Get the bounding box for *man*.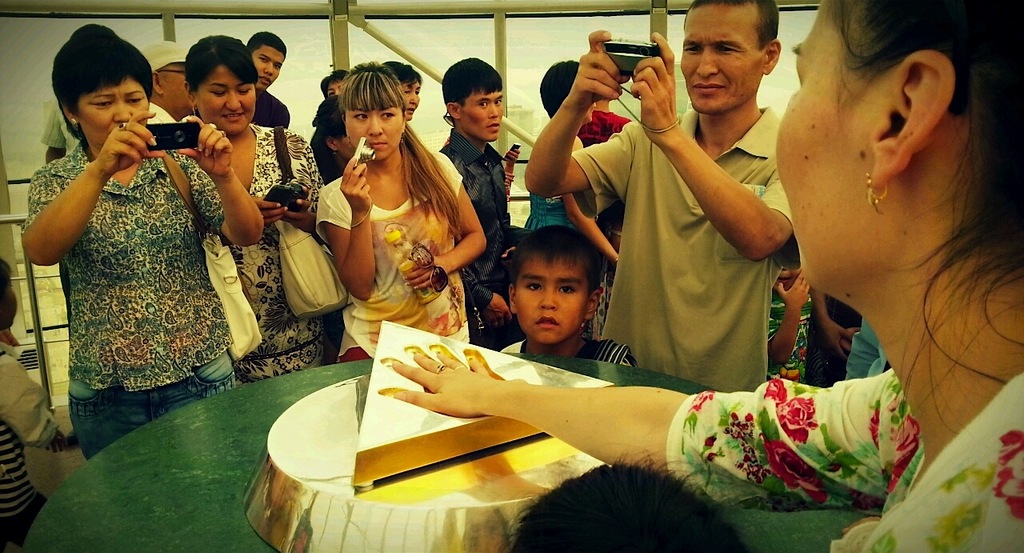
l=554, t=8, r=818, b=418.
